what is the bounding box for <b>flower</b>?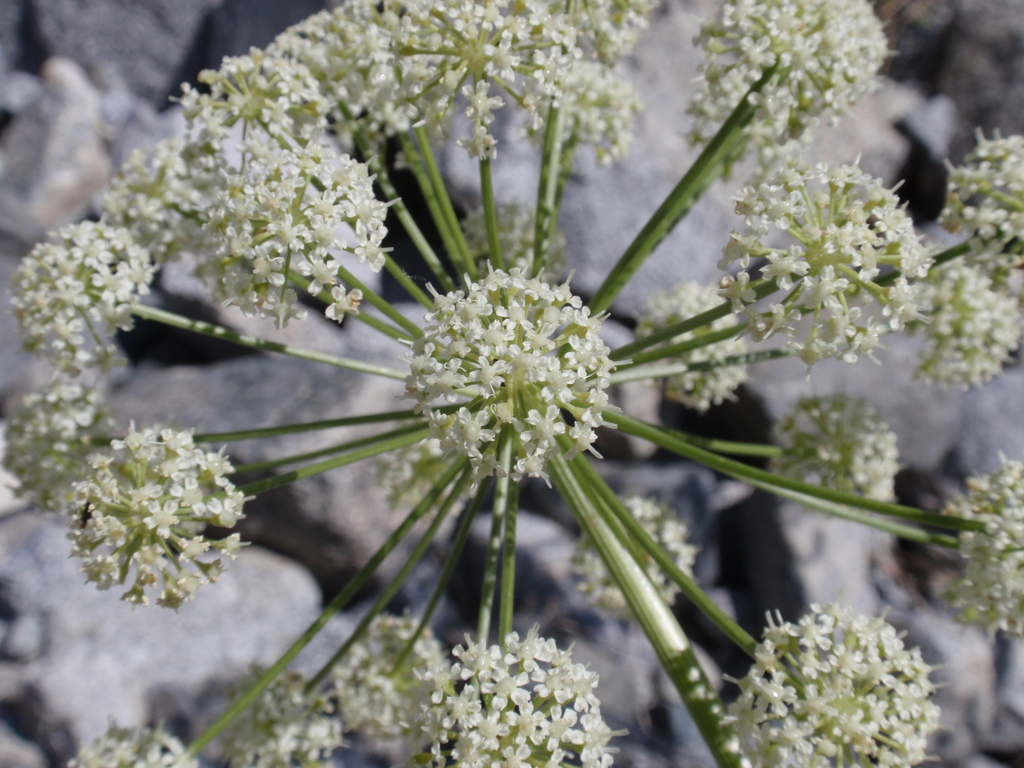
[x1=410, y1=631, x2=618, y2=767].
